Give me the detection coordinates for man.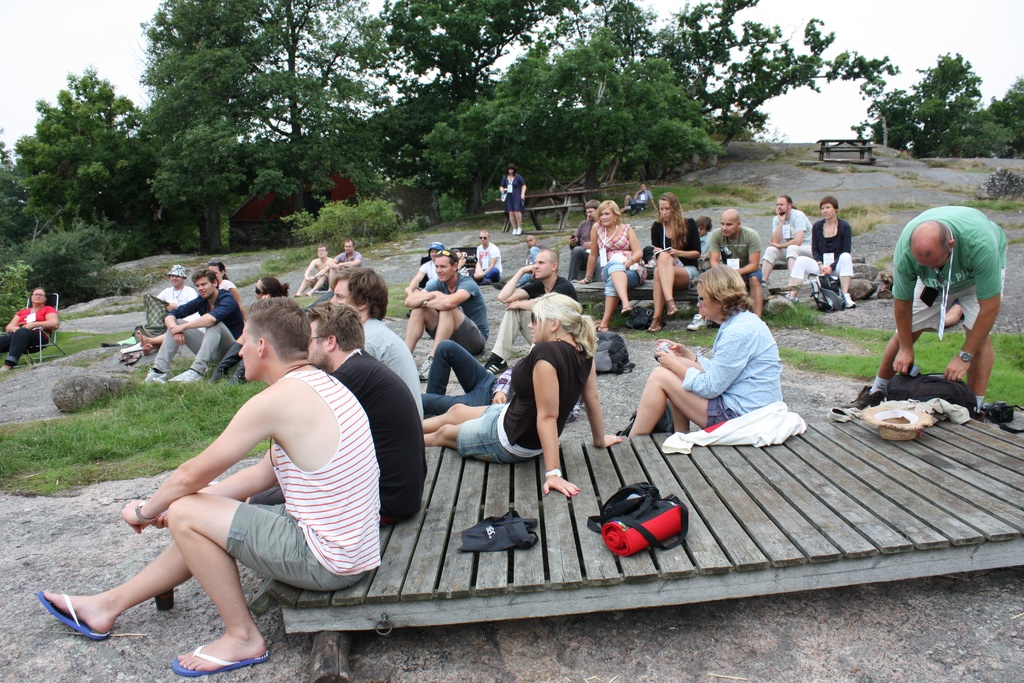
(865,210,1012,417).
